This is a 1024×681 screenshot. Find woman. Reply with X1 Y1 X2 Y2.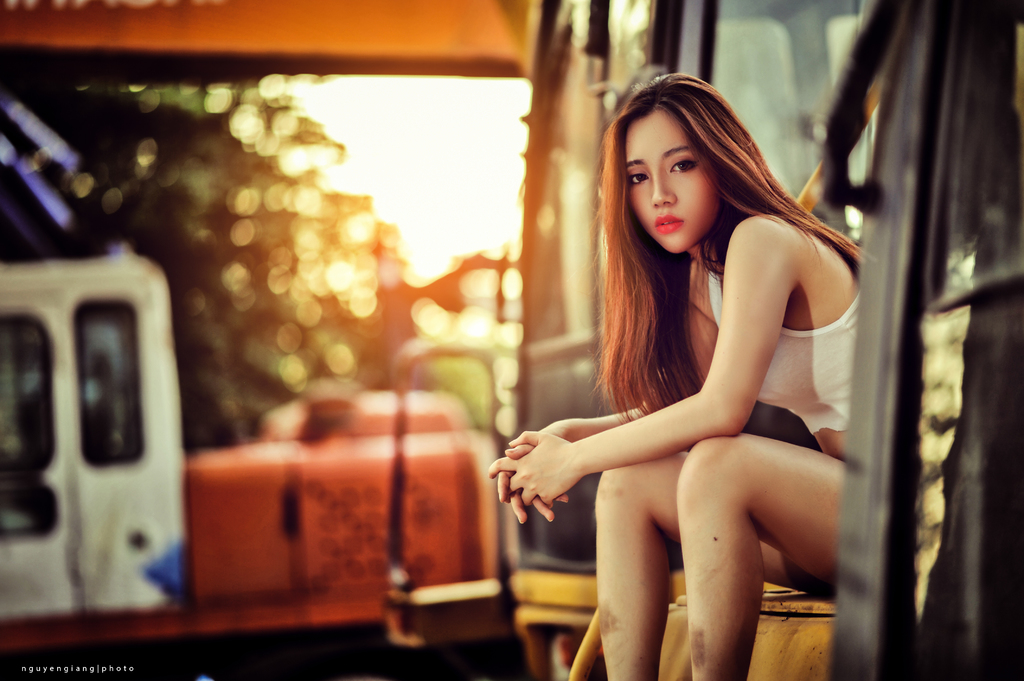
488 74 861 680.
